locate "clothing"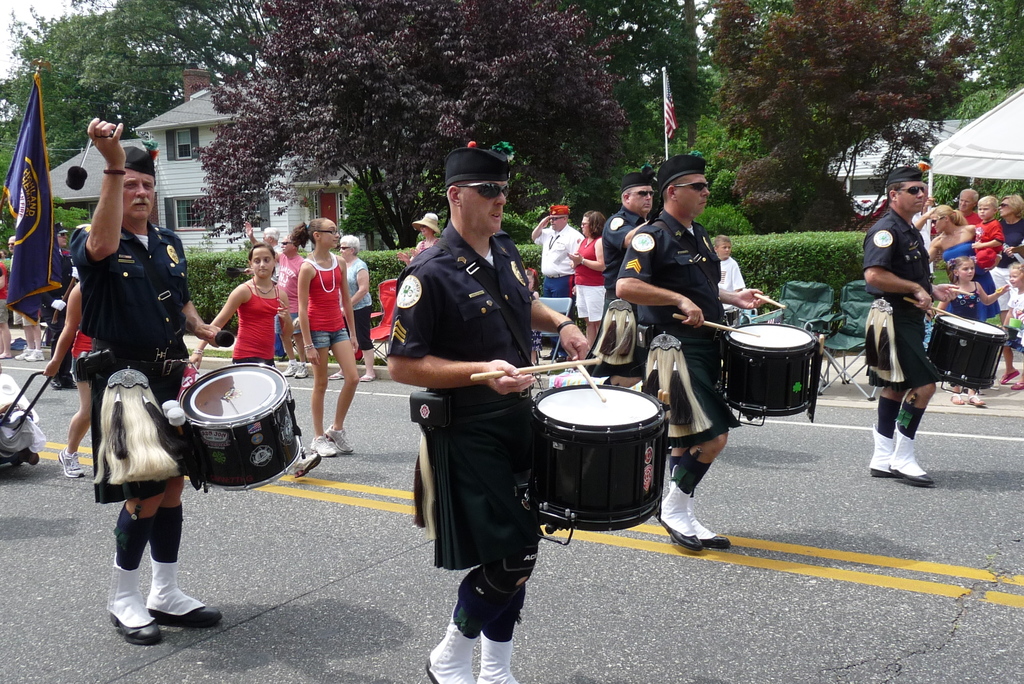
390, 165, 564, 605
